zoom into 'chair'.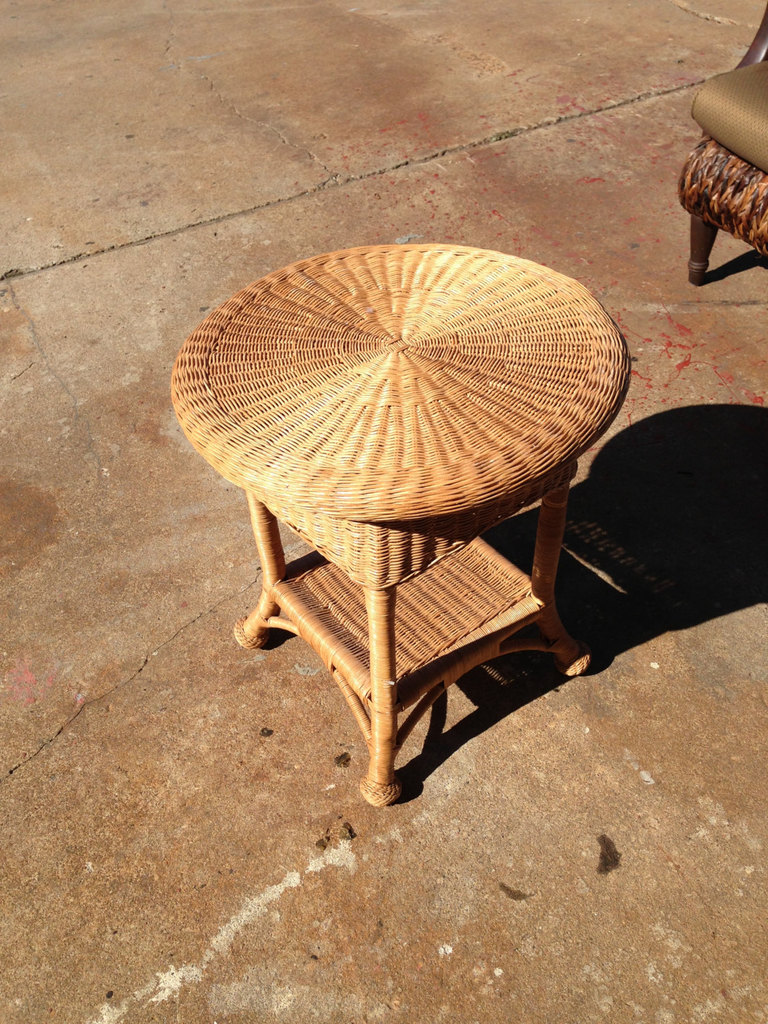
Zoom target: rect(675, 9, 767, 283).
